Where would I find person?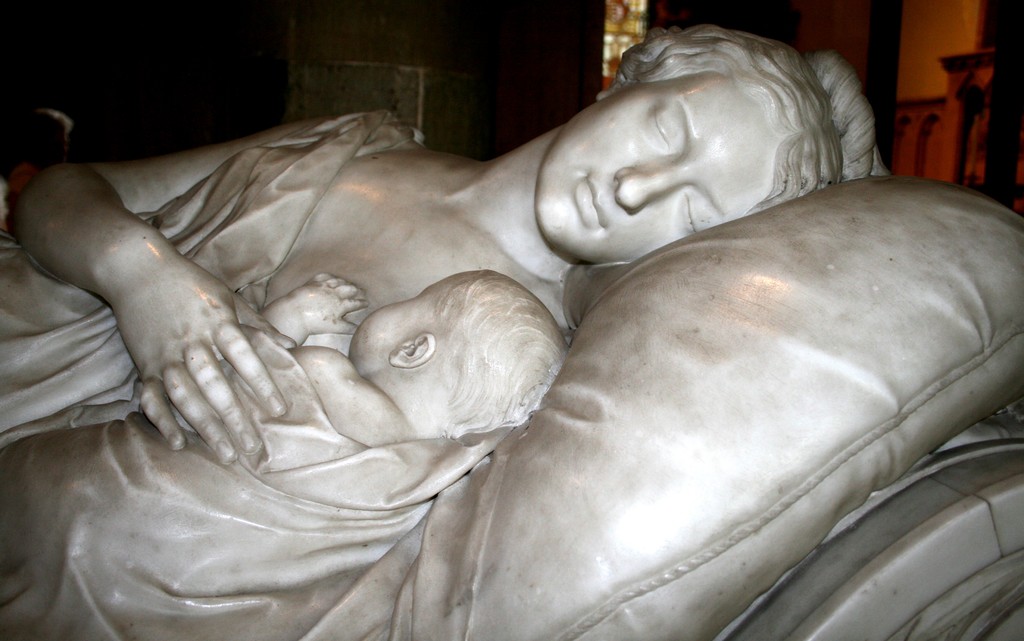
At <box>0,26,890,468</box>.
